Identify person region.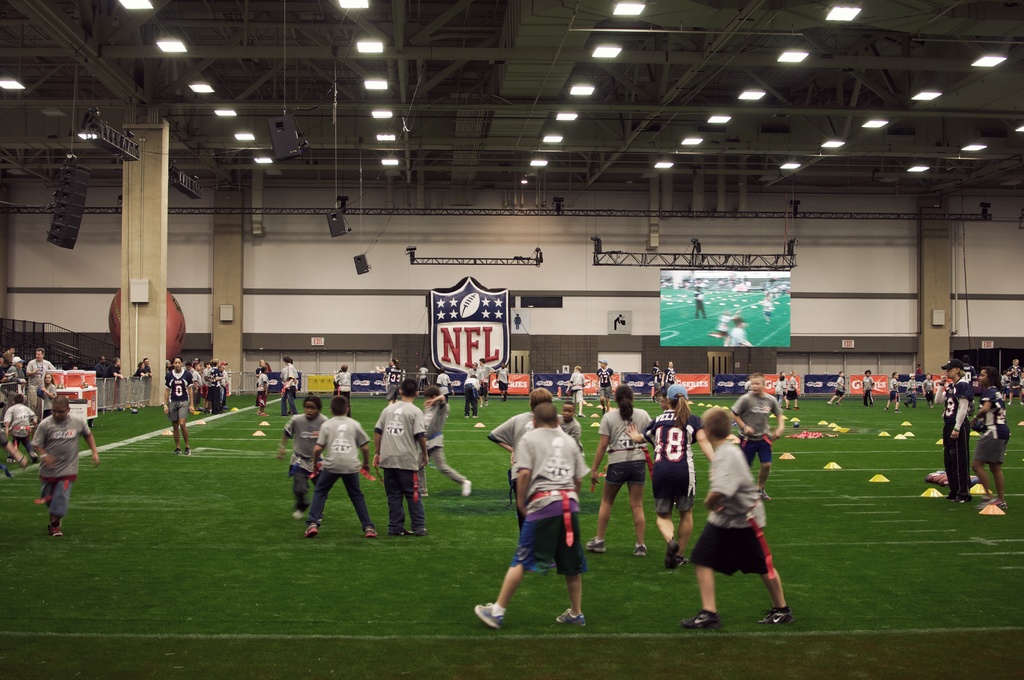
Region: [680,394,797,626].
